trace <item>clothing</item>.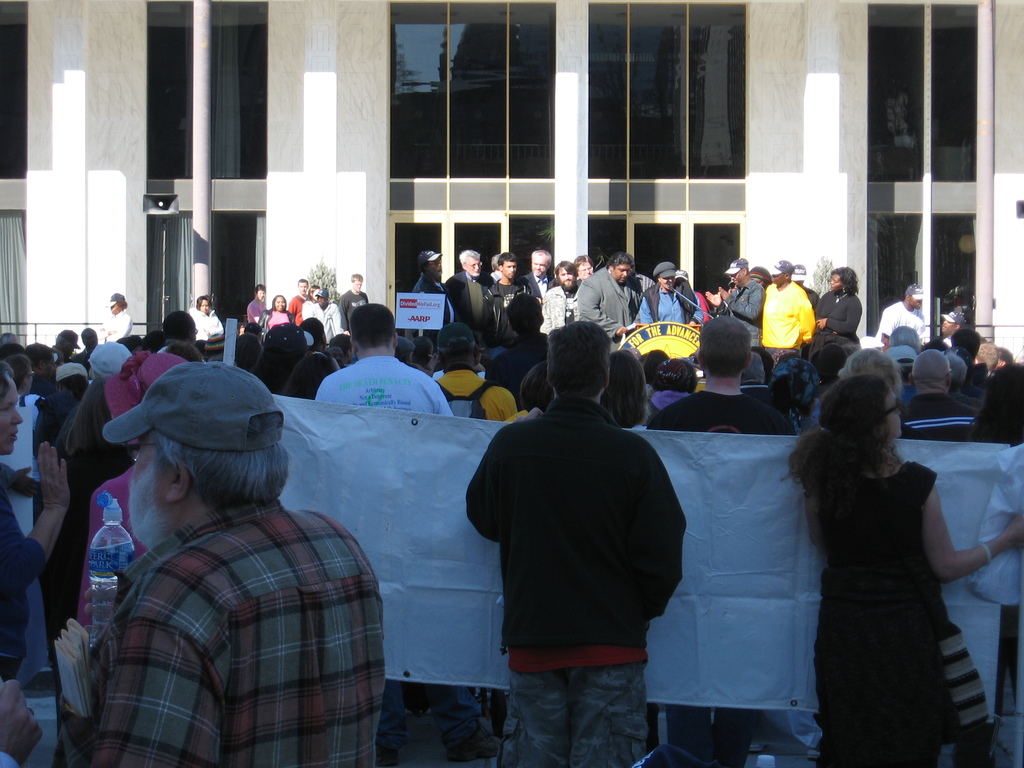
Traced to (807, 460, 982, 767).
